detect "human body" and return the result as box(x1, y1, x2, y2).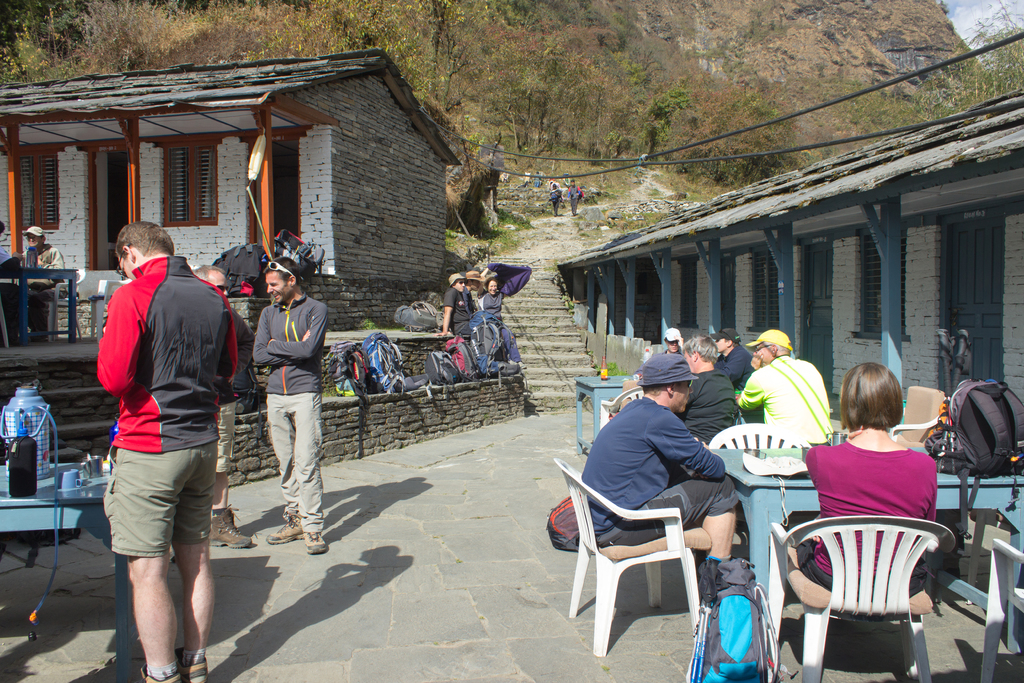
box(673, 336, 737, 437).
